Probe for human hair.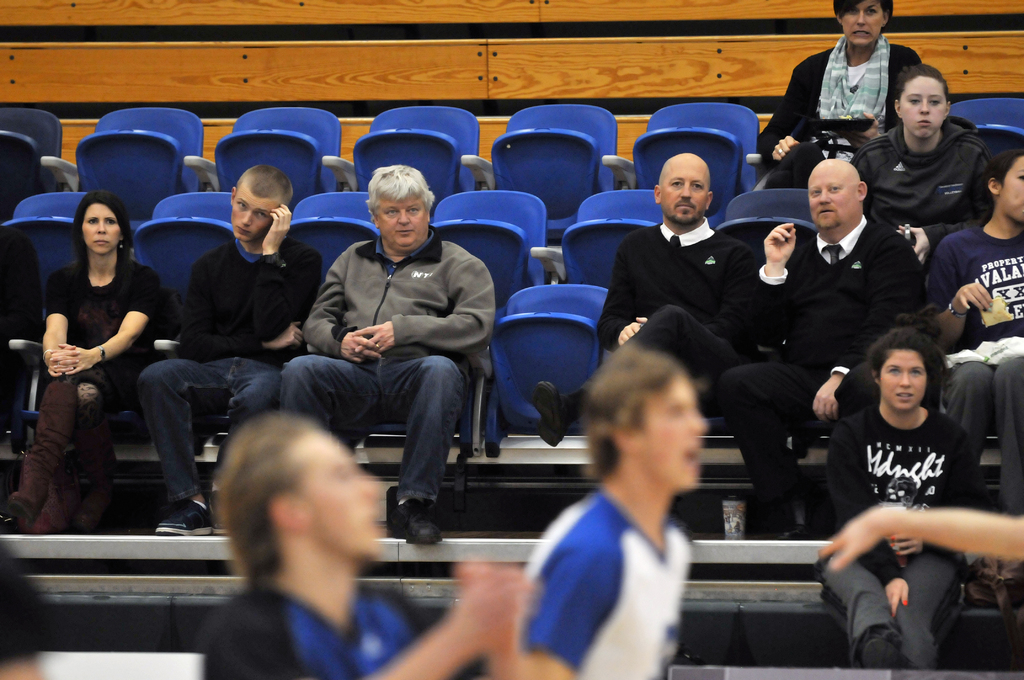
Probe result: 579:346:682:480.
